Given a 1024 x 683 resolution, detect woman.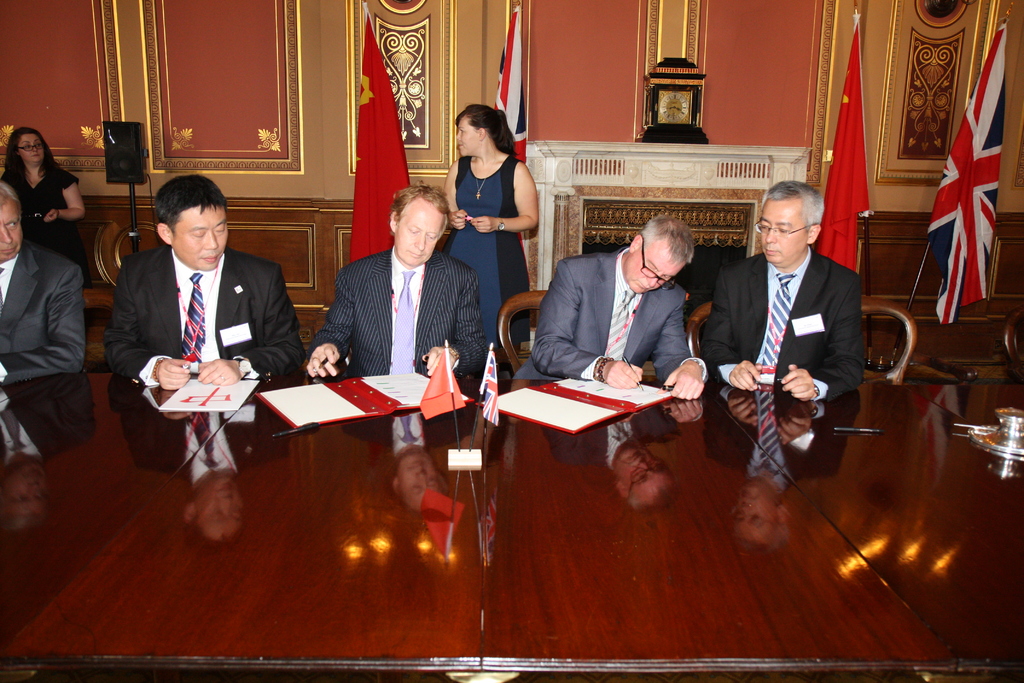
BBox(0, 126, 85, 278).
